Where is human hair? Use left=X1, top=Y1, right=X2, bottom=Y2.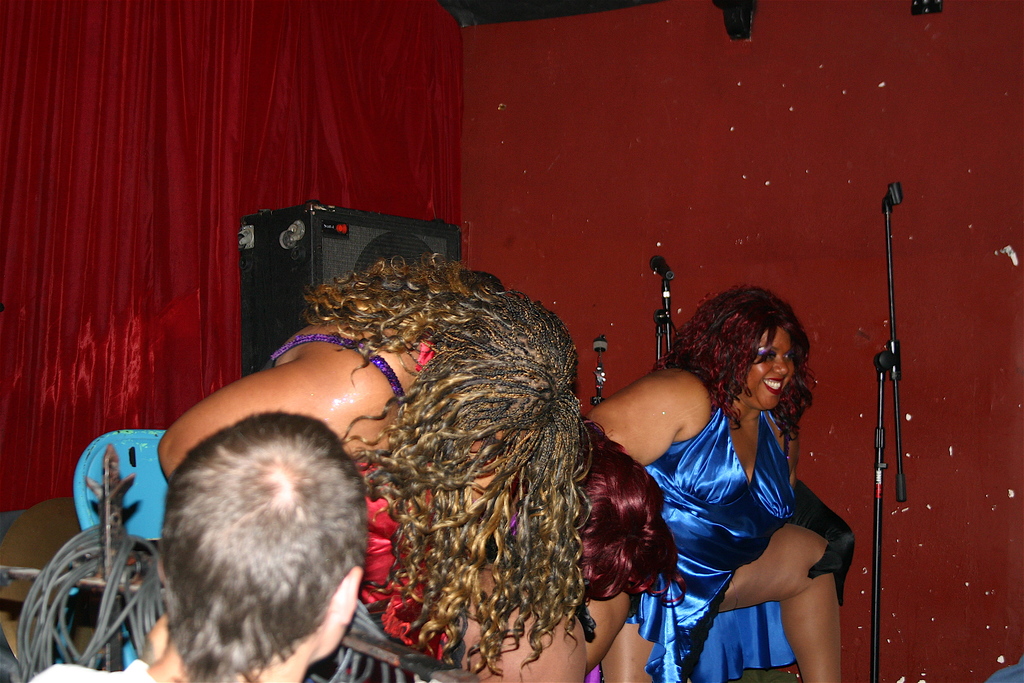
left=155, top=406, right=372, bottom=682.
